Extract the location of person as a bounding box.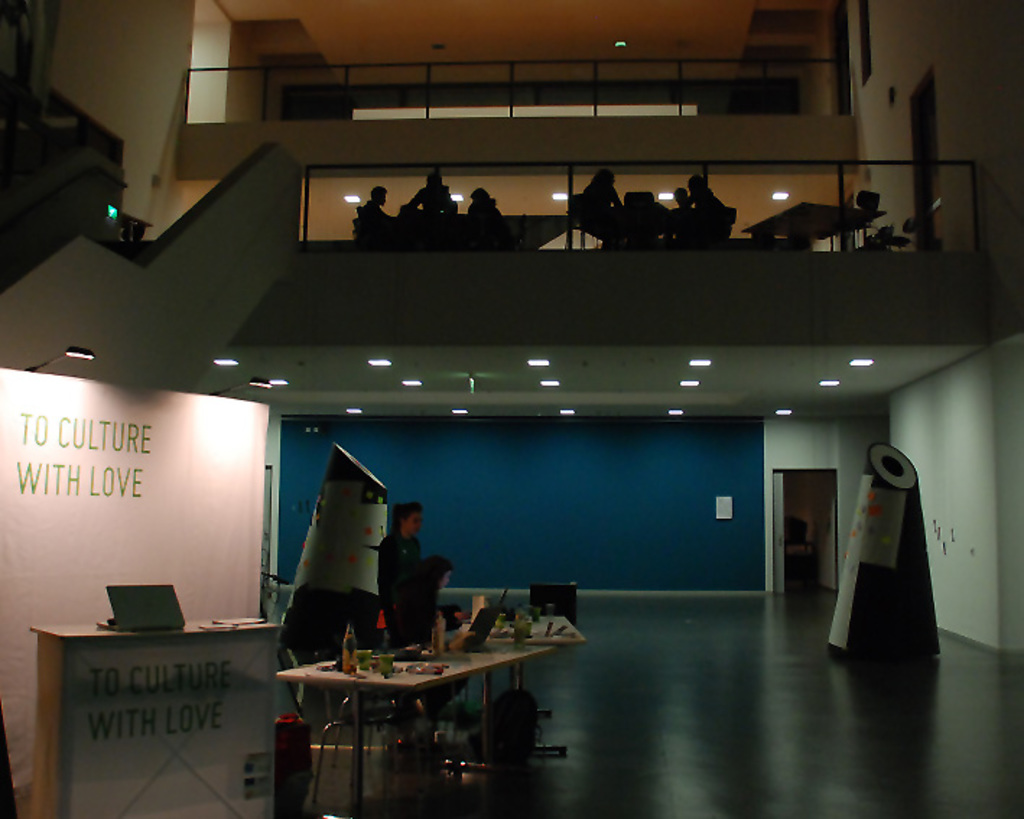
box=[355, 186, 396, 237].
